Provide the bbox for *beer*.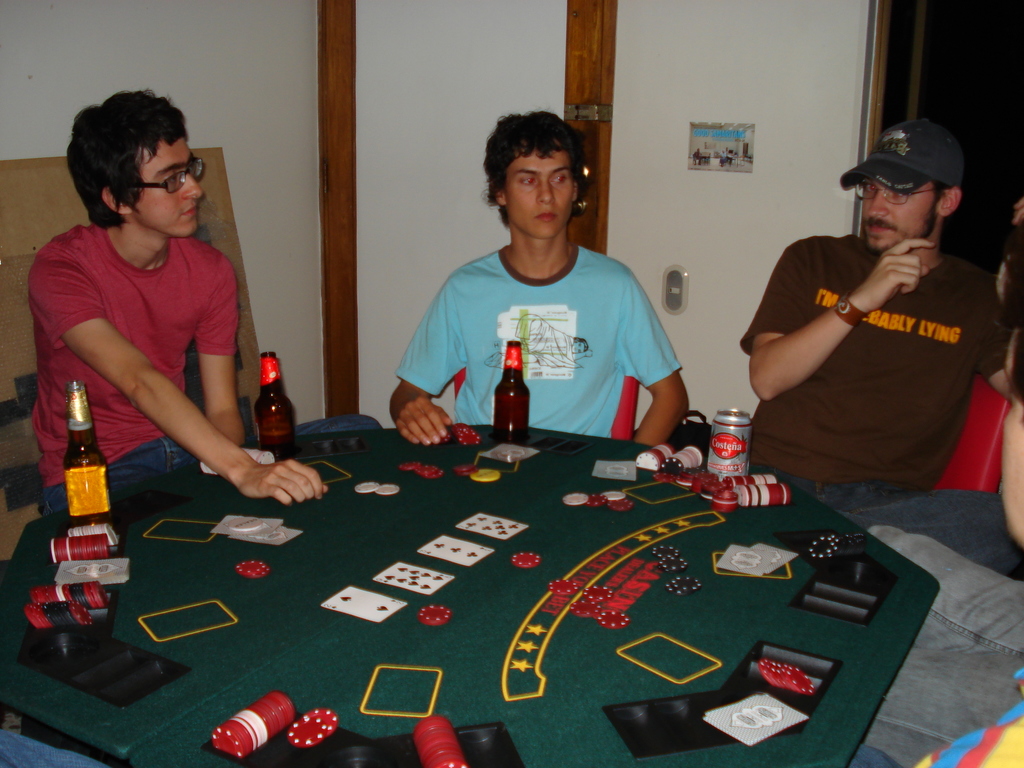
710 410 756 478.
